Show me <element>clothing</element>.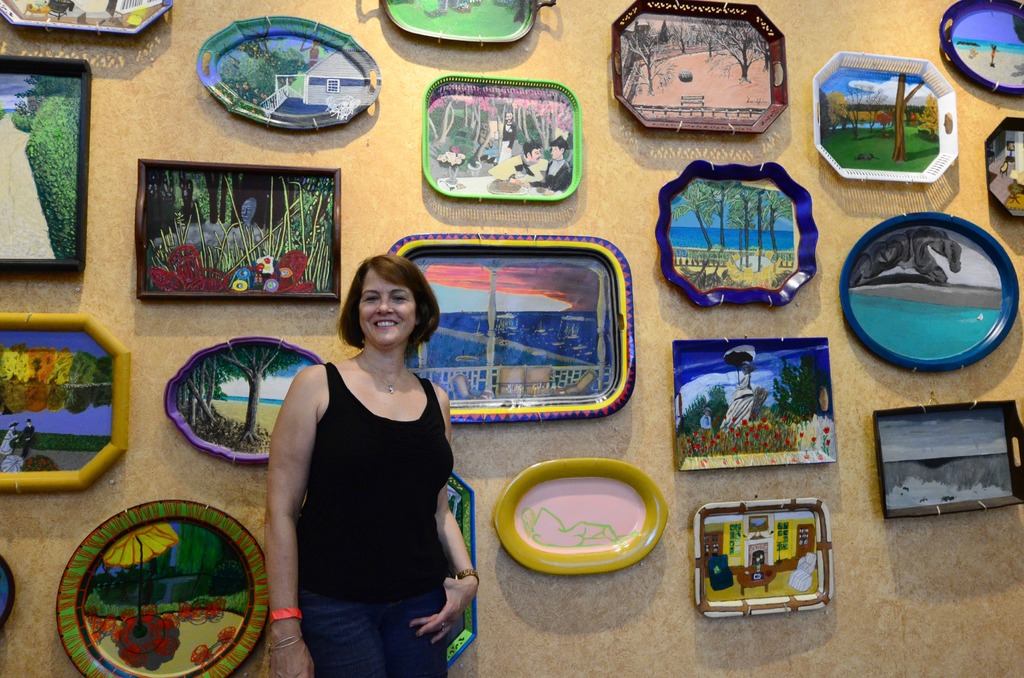
<element>clothing</element> is here: detection(0, 456, 22, 471).
